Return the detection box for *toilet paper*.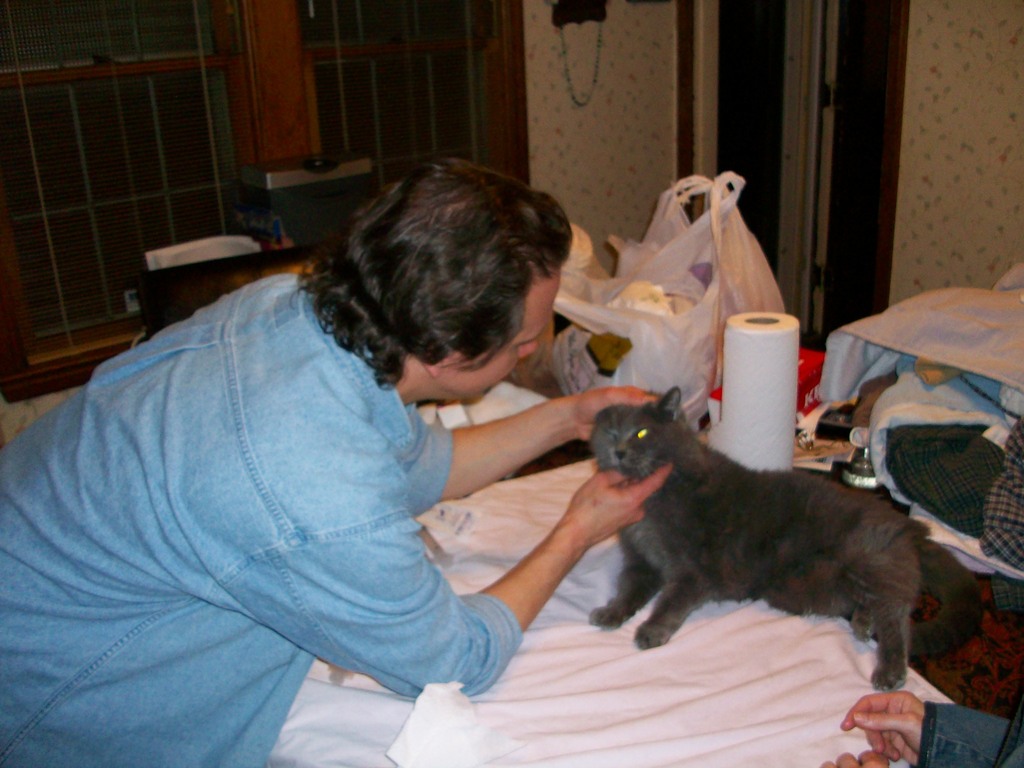
BBox(383, 675, 529, 767).
